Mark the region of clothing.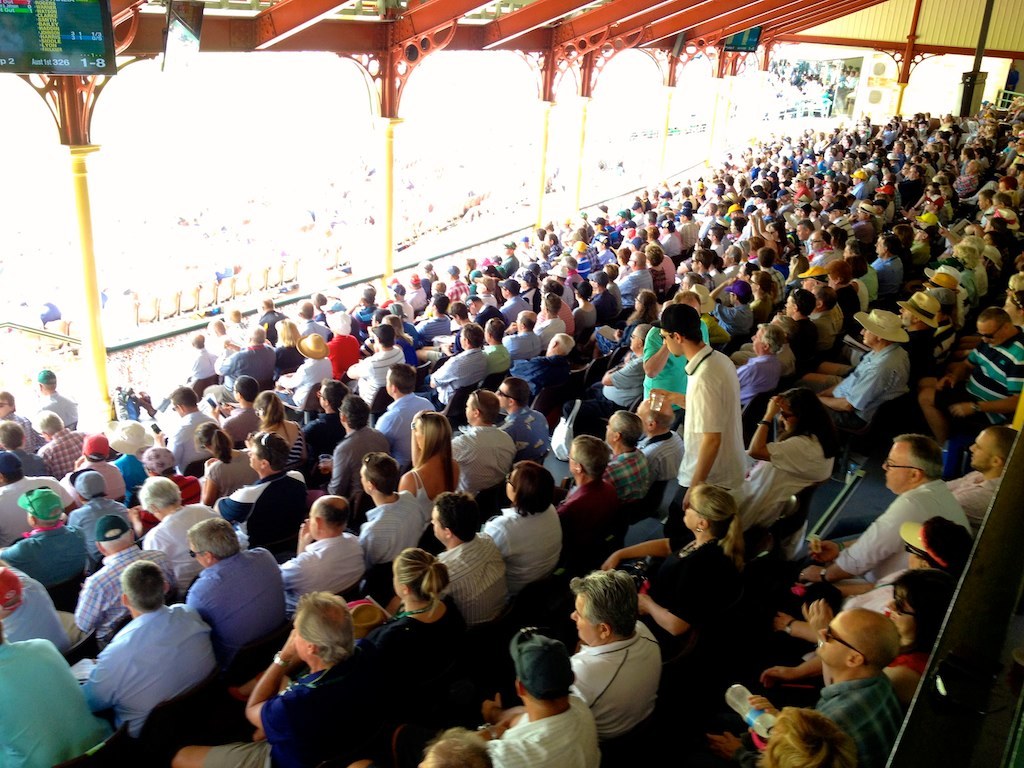
Region: x1=433 y1=348 x2=490 y2=402.
